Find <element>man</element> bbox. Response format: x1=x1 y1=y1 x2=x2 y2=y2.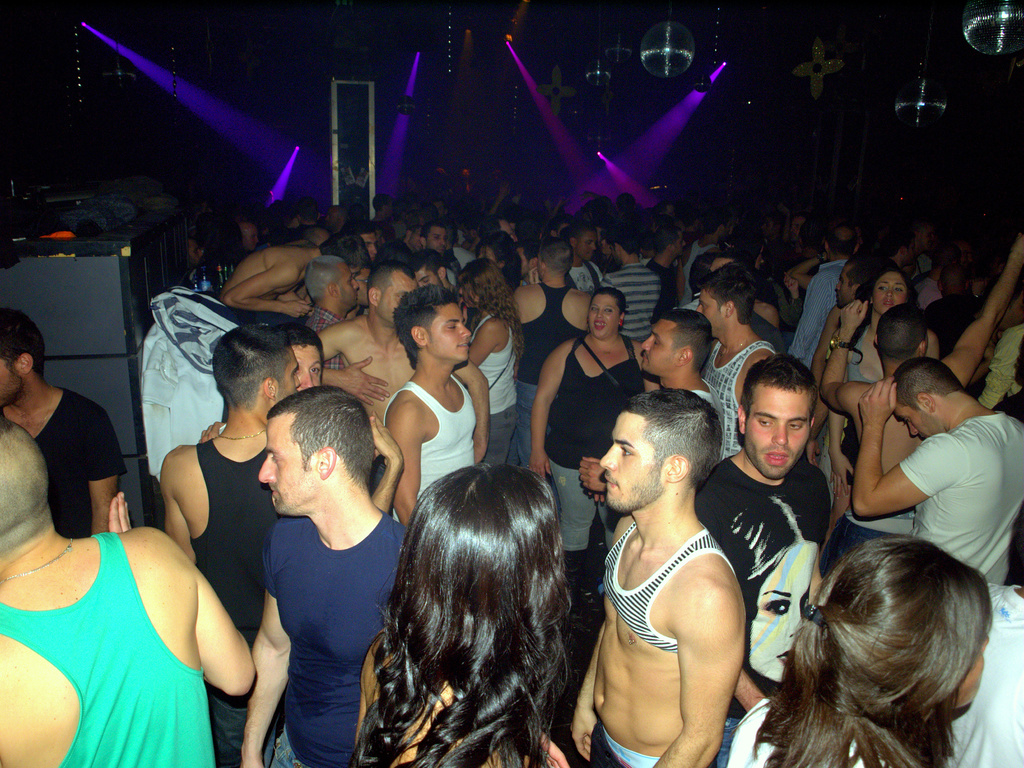
x1=163 y1=323 x2=307 y2=766.
